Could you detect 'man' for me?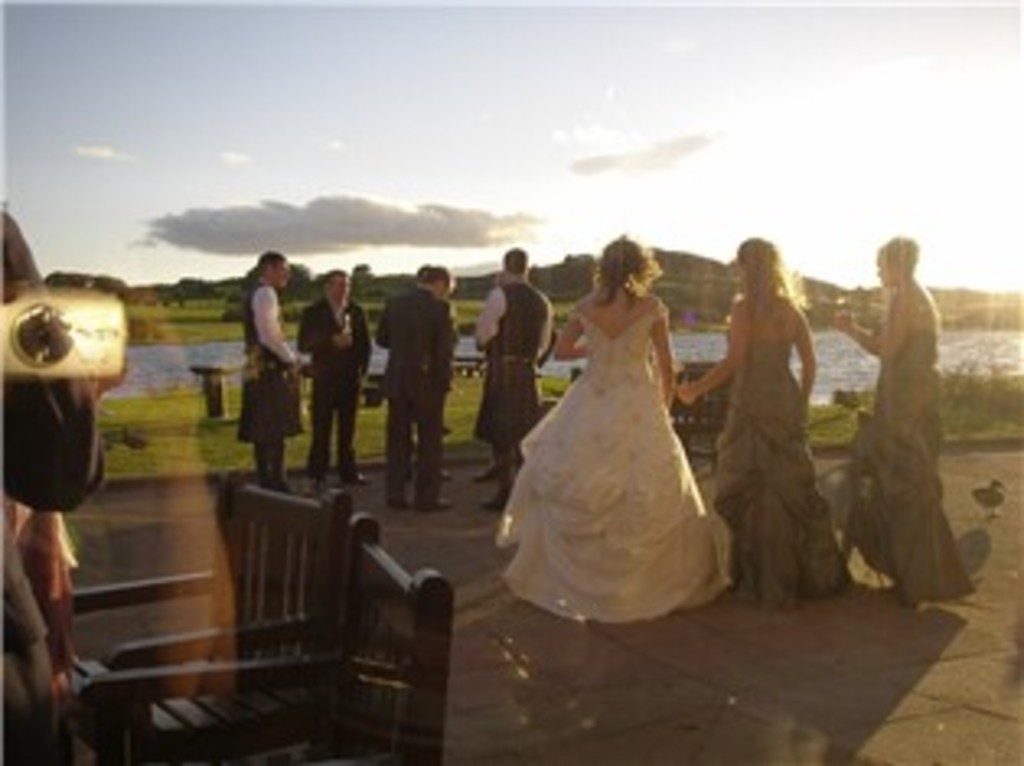
Detection result: {"x1": 232, "y1": 244, "x2": 310, "y2": 492}.
